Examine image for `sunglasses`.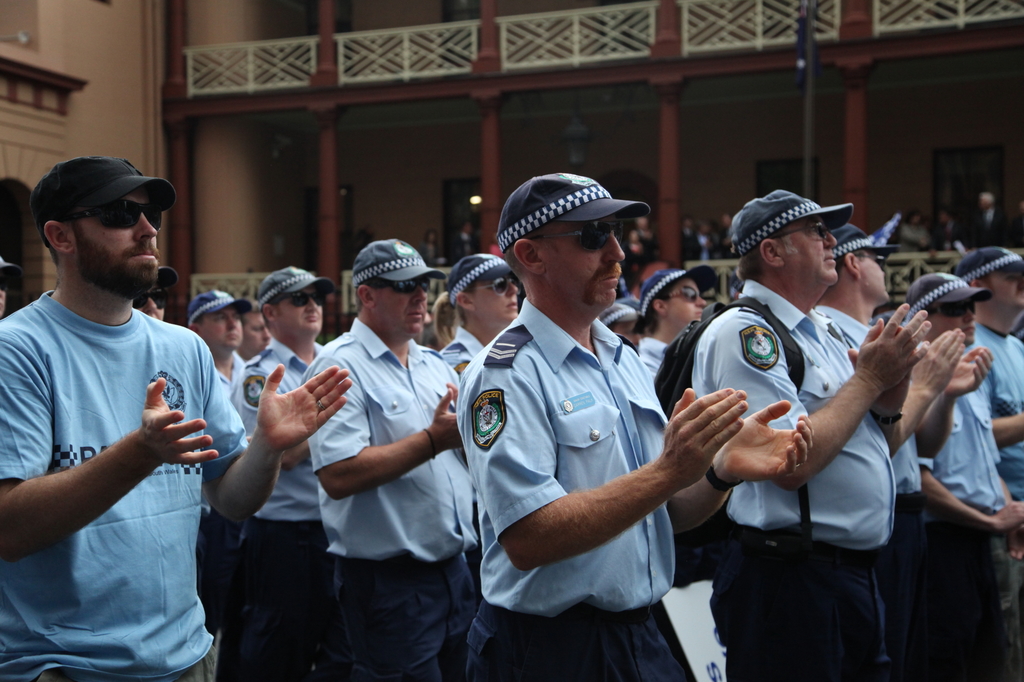
Examination result: [x1=661, y1=287, x2=700, y2=300].
